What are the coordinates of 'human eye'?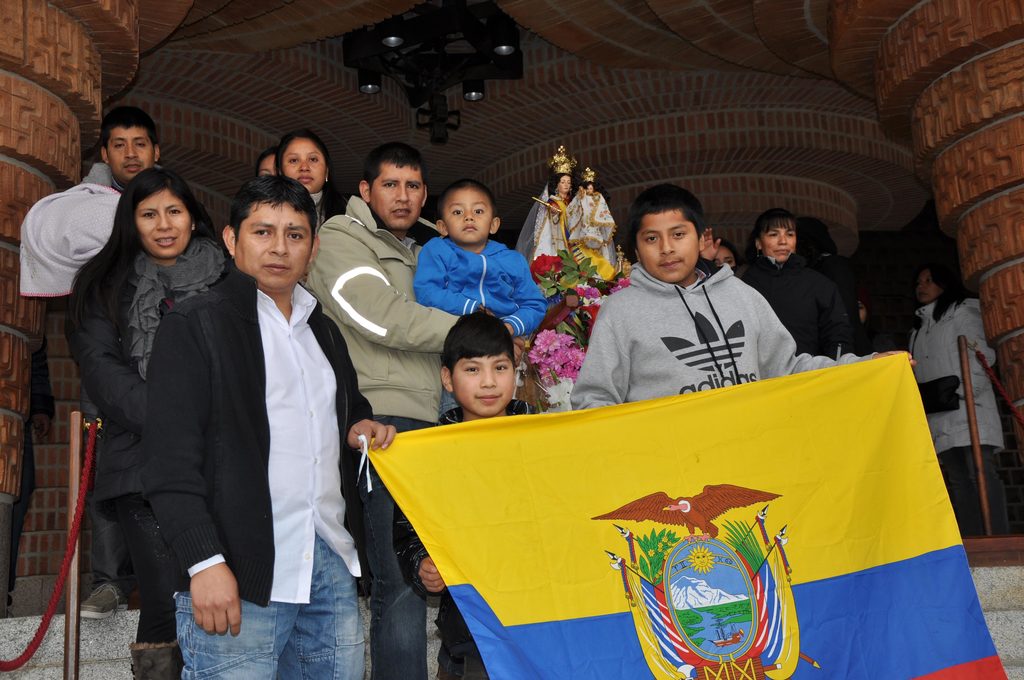
<bbox>465, 363, 480, 373</bbox>.
